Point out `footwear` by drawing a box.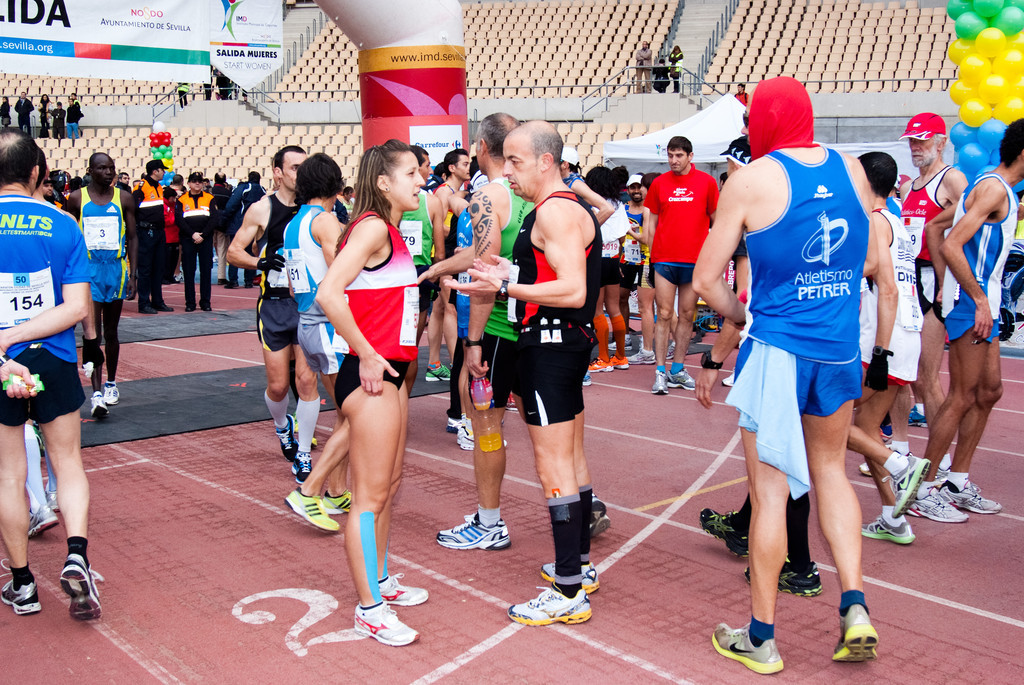
610,350,626,374.
